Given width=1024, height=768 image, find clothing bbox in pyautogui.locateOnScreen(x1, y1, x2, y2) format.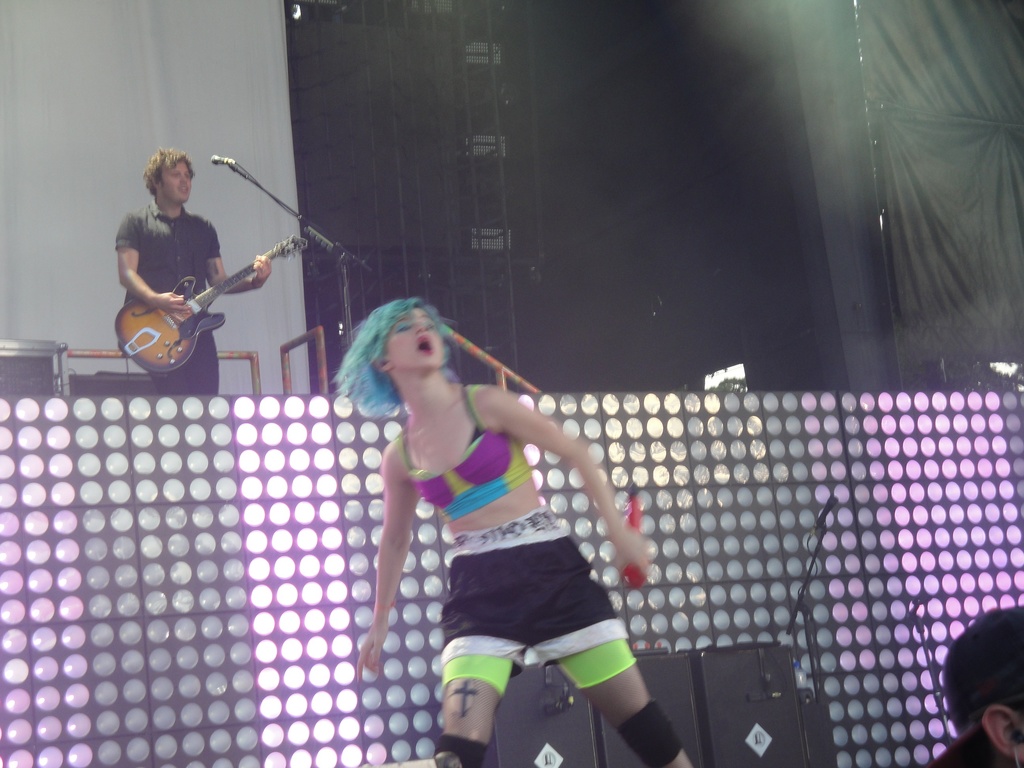
pyautogui.locateOnScreen(112, 179, 256, 397).
